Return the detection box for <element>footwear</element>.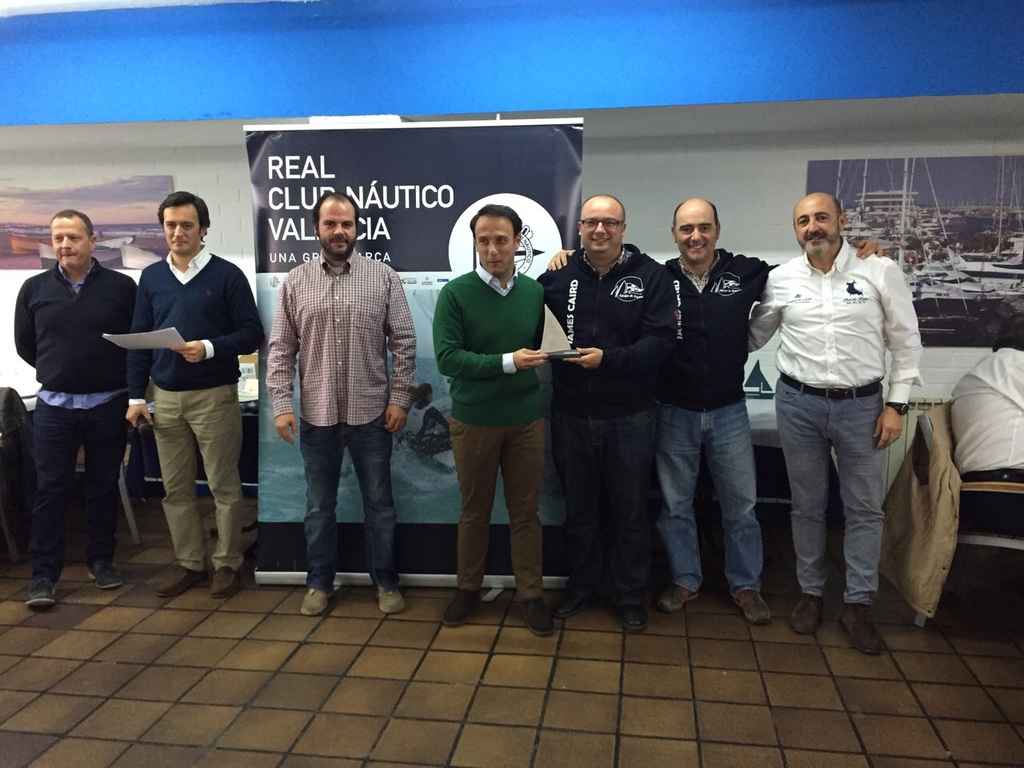
(x1=437, y1=584, x2=474, y2=626).
